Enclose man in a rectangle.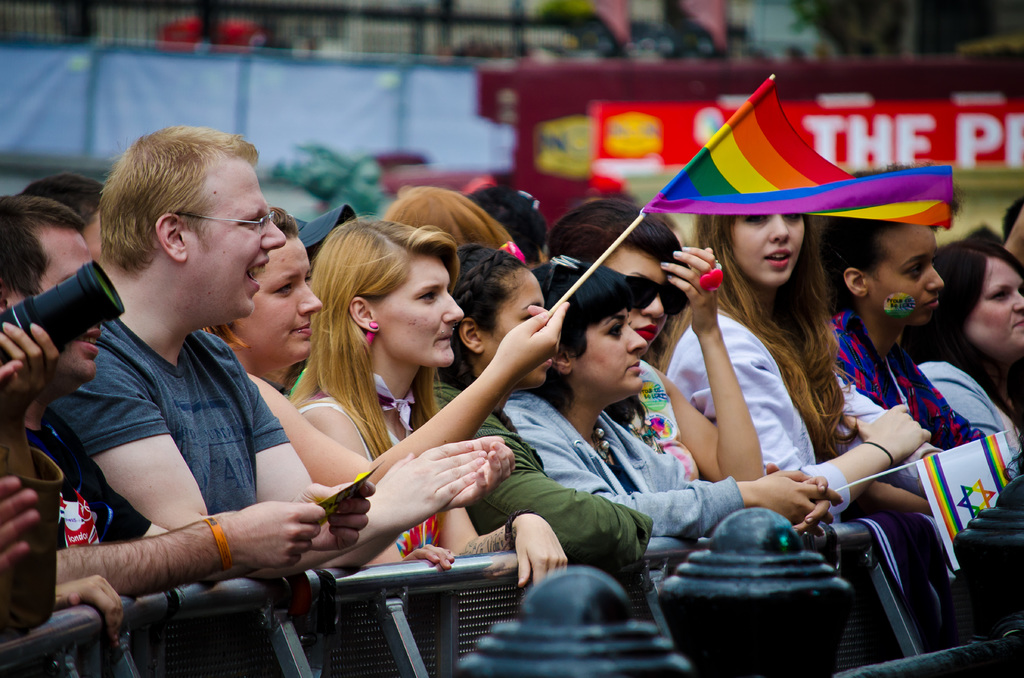
region(0, 195, 377, 590).
